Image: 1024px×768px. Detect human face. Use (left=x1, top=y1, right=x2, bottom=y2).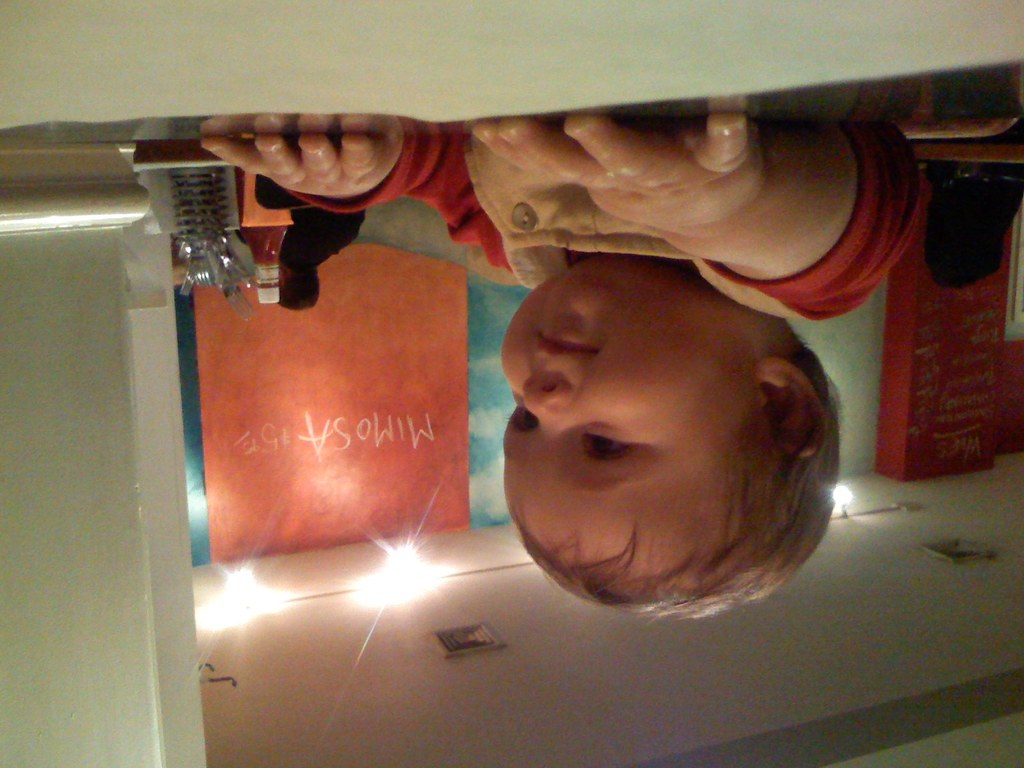
(left=500, top=277, right=758, bottom=562).
